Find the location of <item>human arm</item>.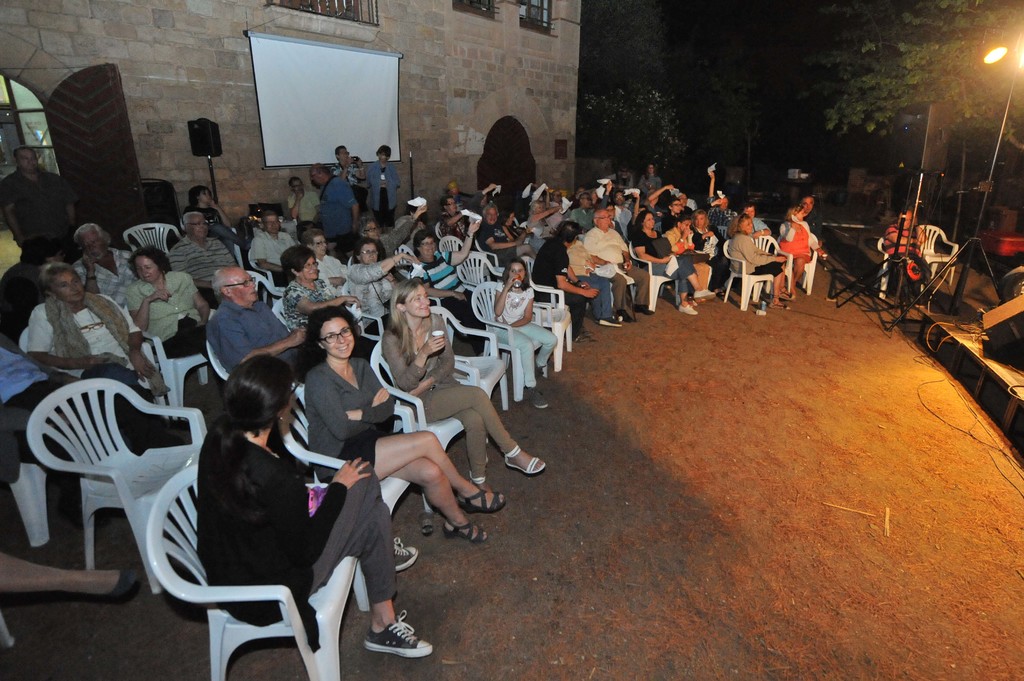
Location: rect(582, 254, 593, 276).
